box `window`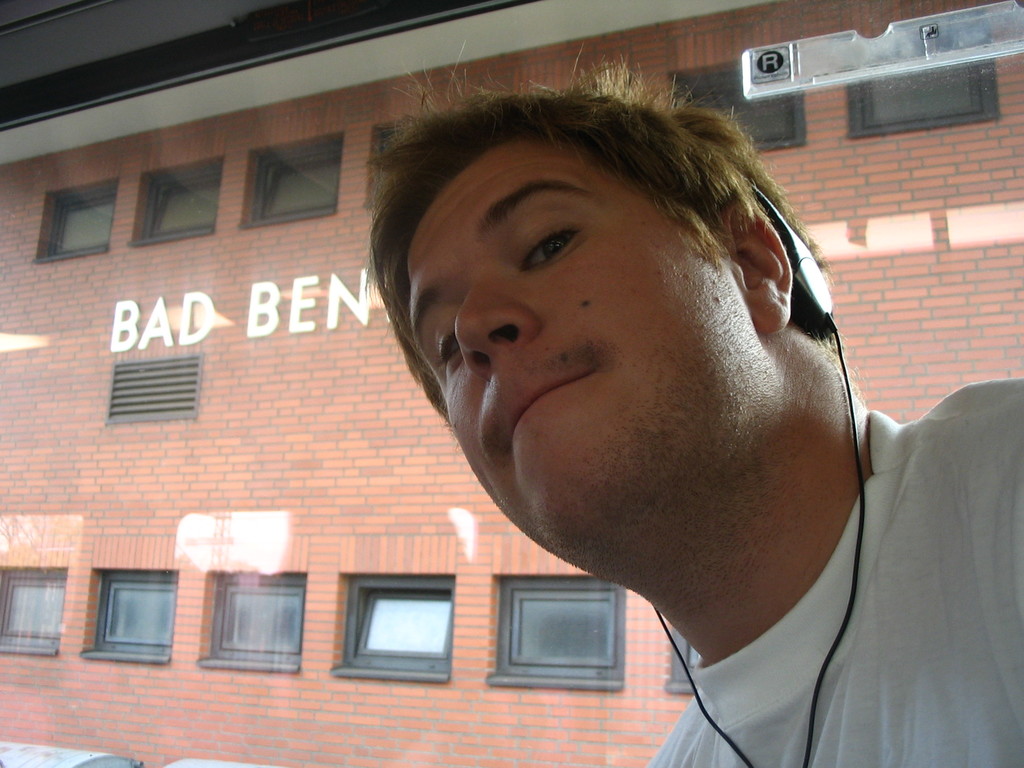
666:630:705:693
